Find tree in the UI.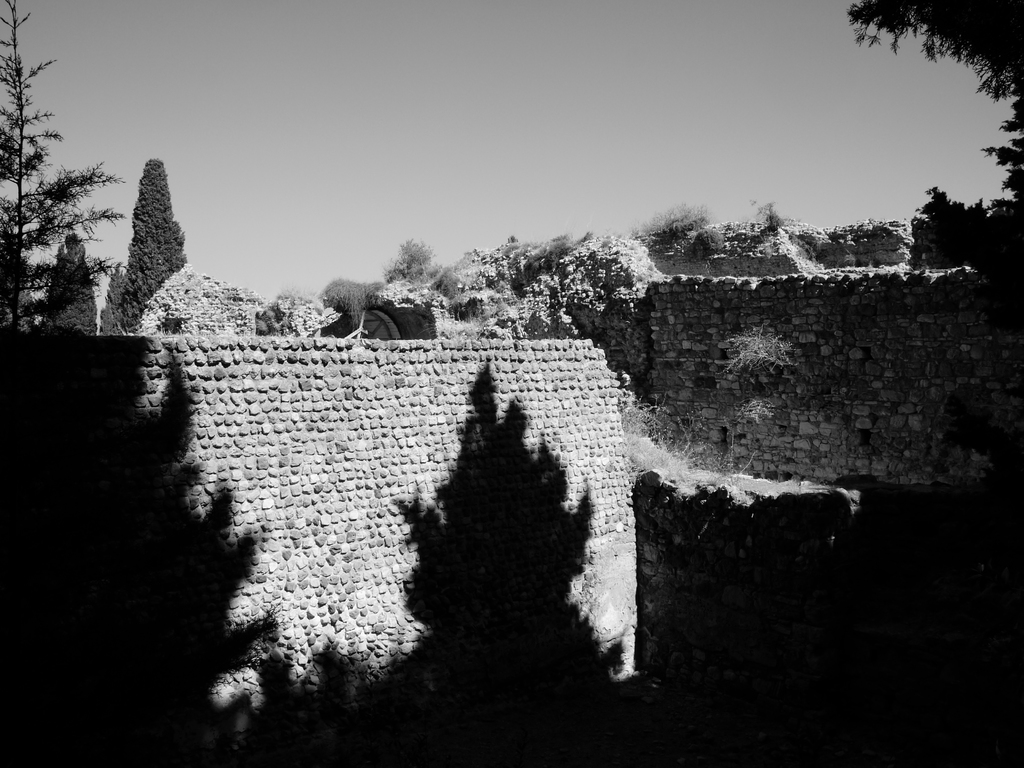
UI element at crop(316, 275, 388, 333).
